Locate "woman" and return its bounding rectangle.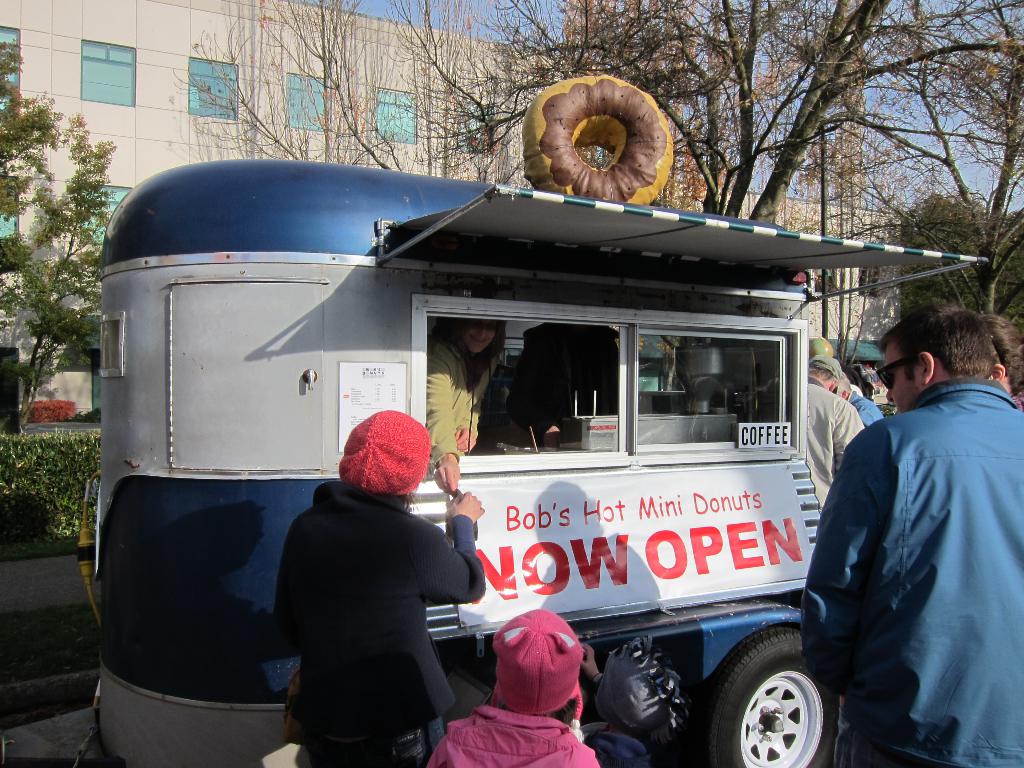
x1=420, y1=319, x2=515, y2=506.
